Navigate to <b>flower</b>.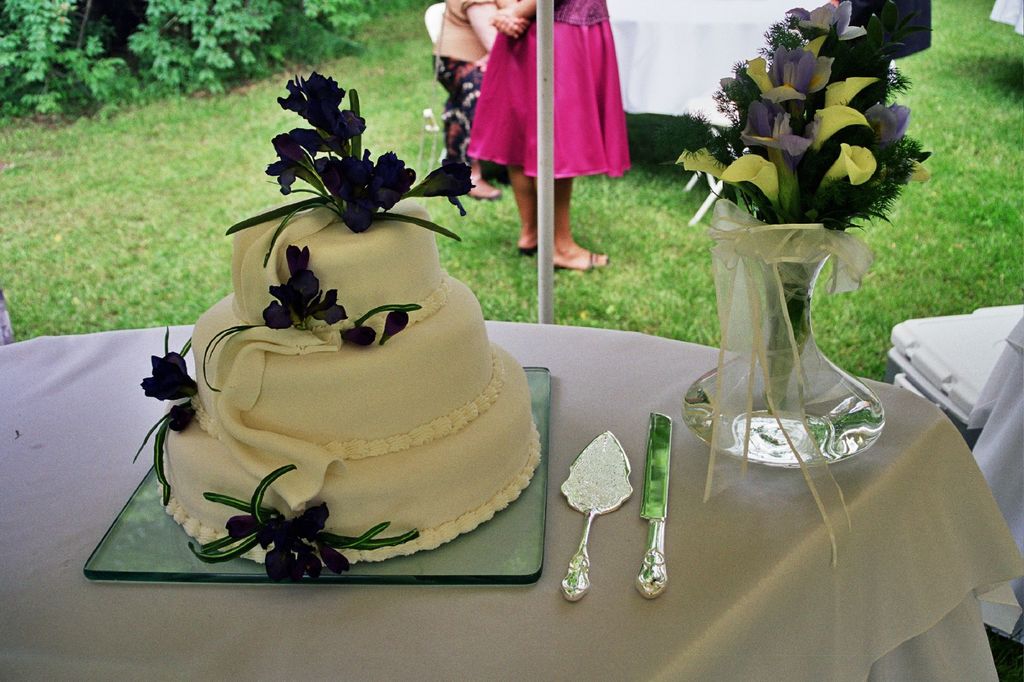
Navigation target: bbox=(684, 143, 726, 184).
